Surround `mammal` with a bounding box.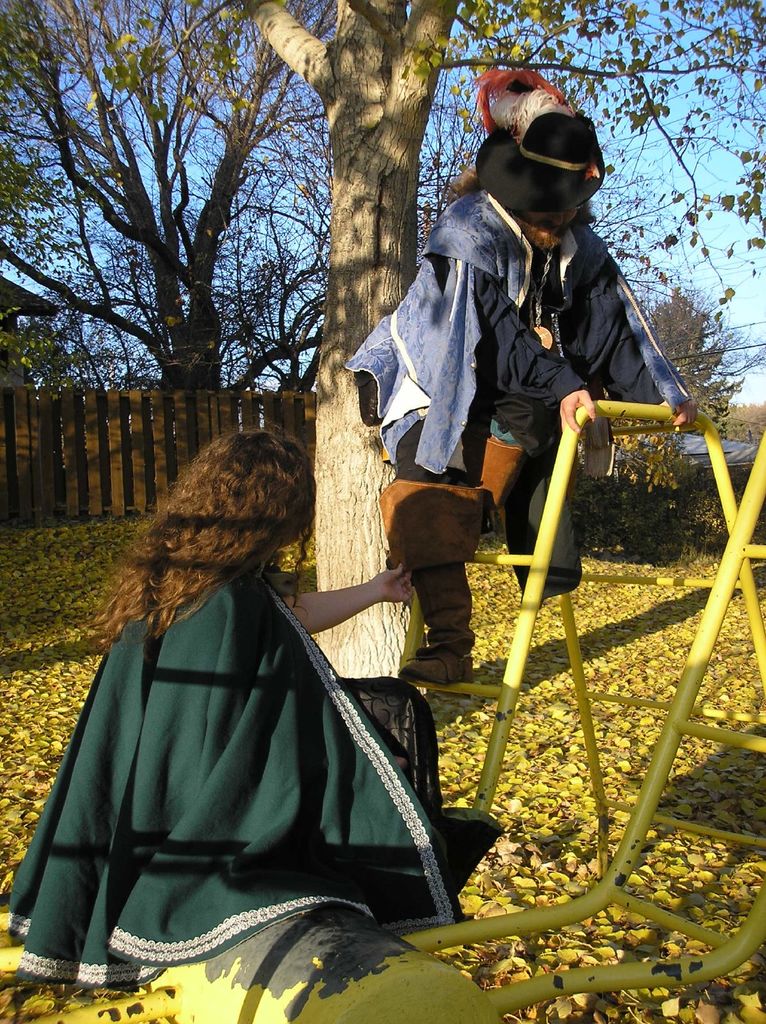
x1=342 y1=113 x2=687 y2=679.
